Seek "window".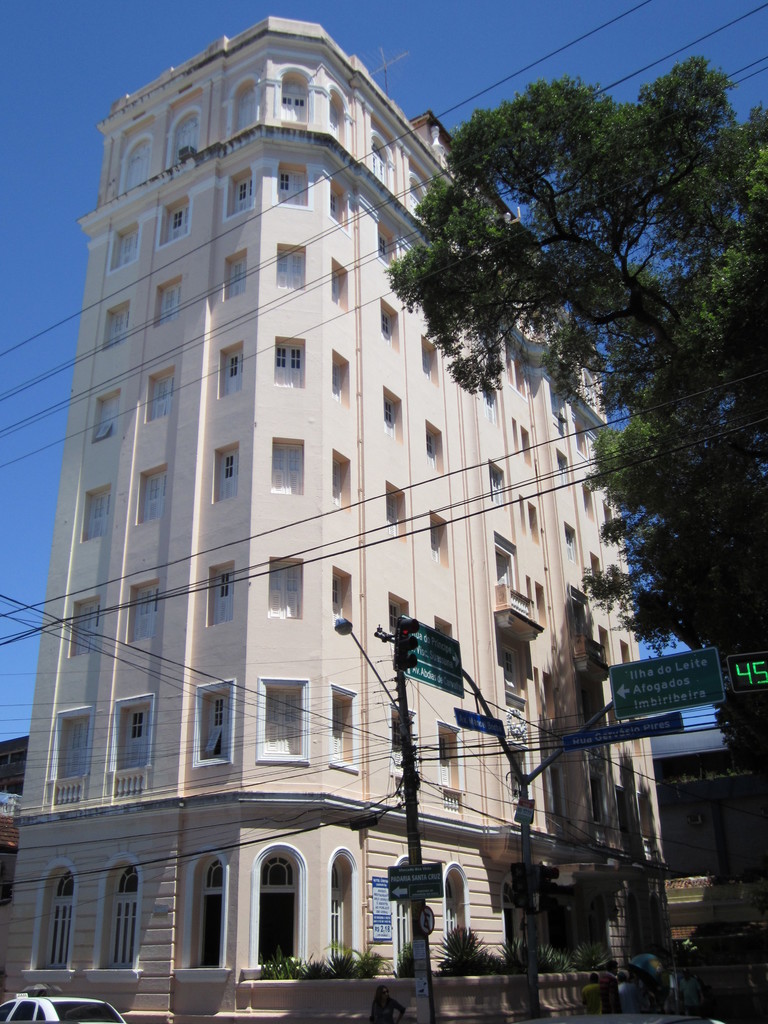
pyautogui.locateOnScreen(269, 563, 303, 618).
